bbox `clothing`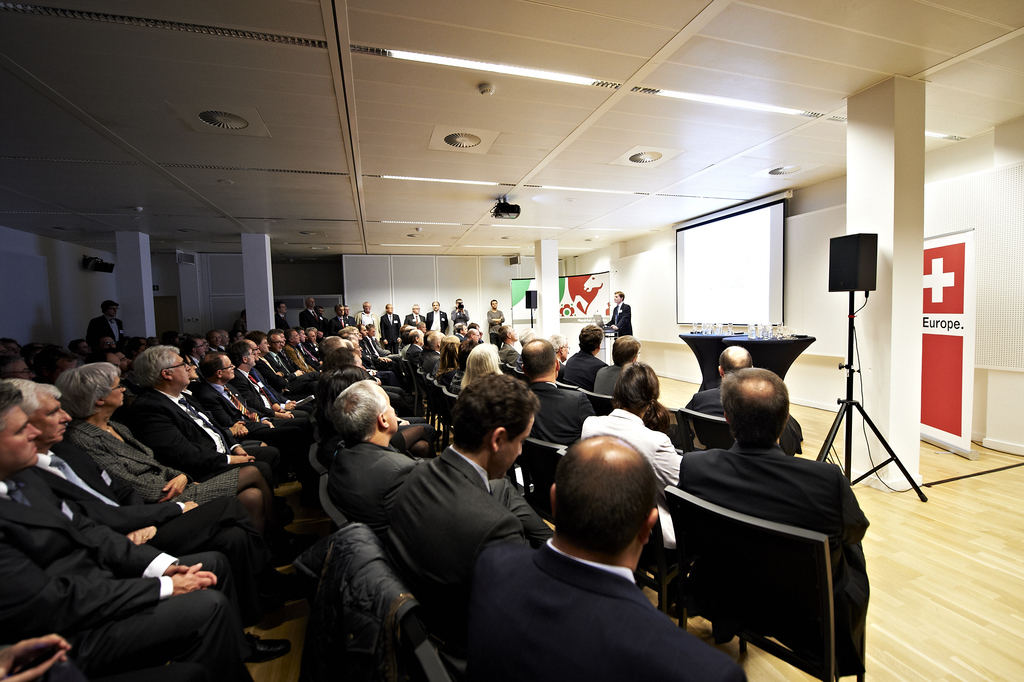
[left=524, top=381, right=592, bottom=451]
